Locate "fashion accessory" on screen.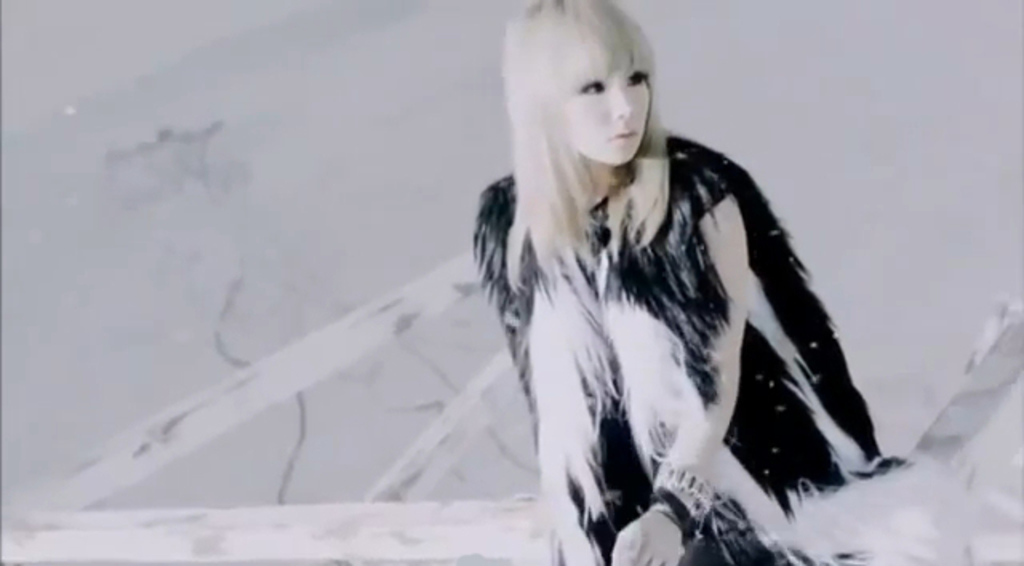
On screen at [left=635, top=459, right=717, bottom=544].
